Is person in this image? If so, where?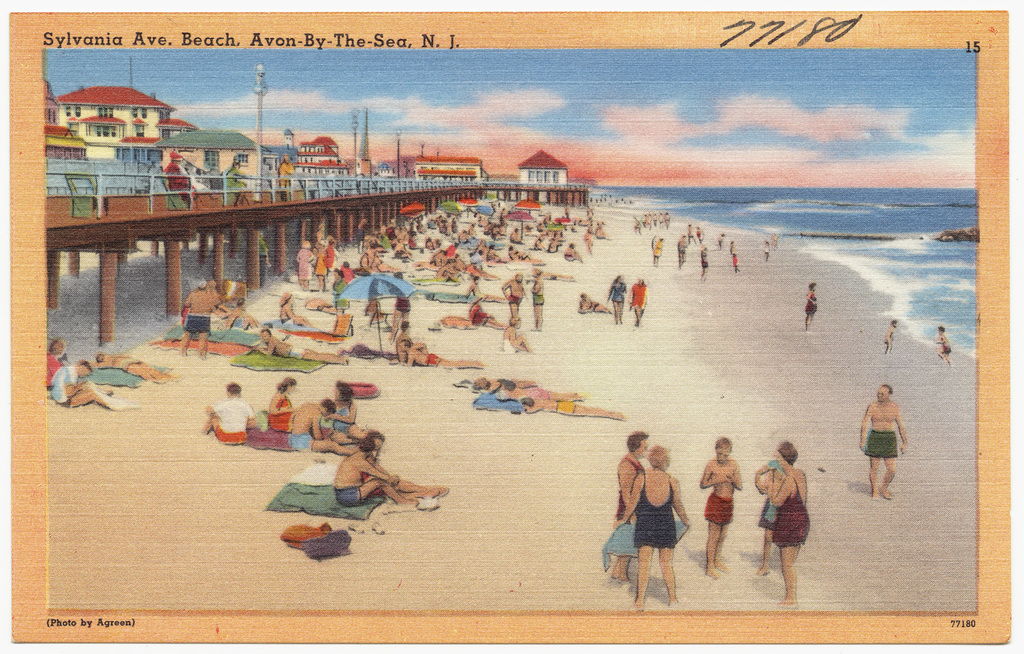
Yes, at [246,327,351,365].
